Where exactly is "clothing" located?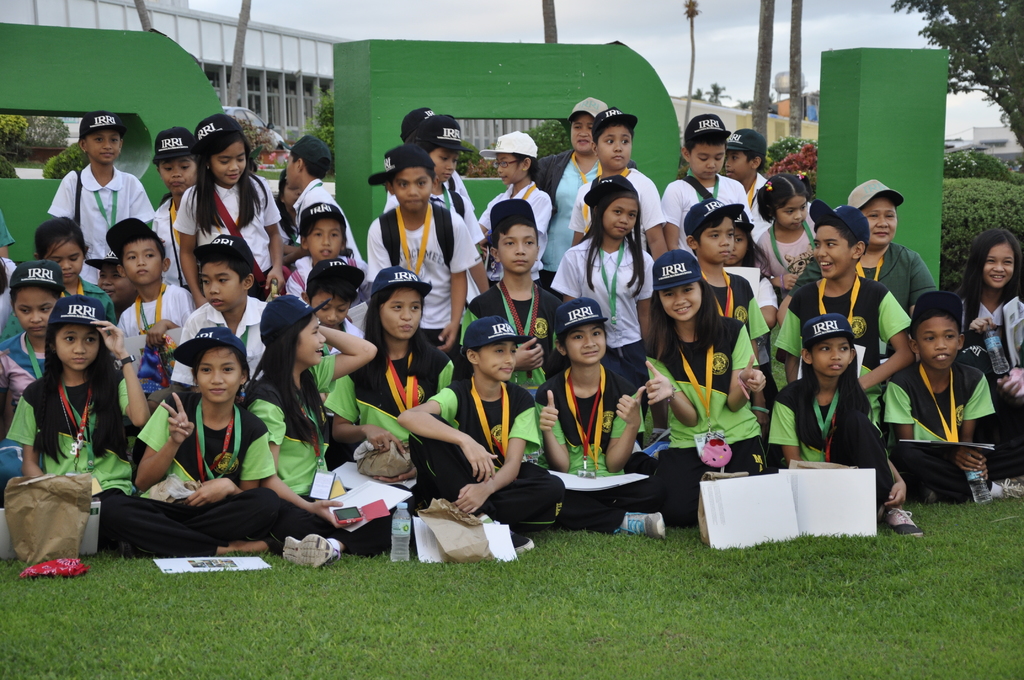
Its bounding box is [176,178,276,298].
